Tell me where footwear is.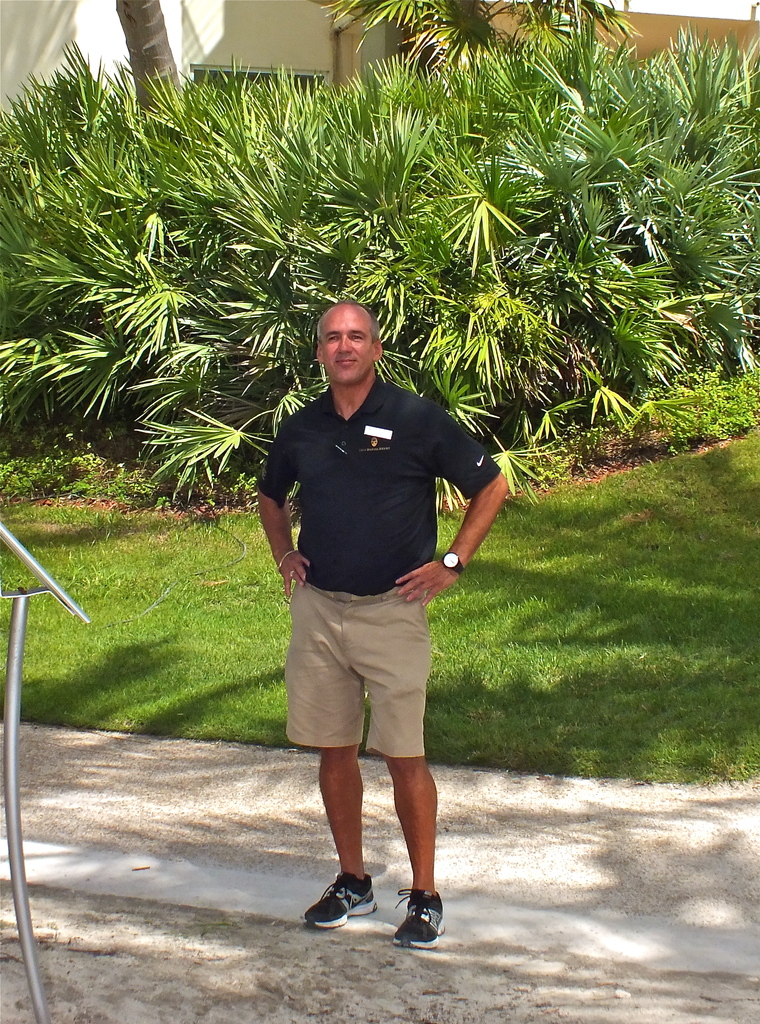
footwear is at (394, 882, 450, 952).
